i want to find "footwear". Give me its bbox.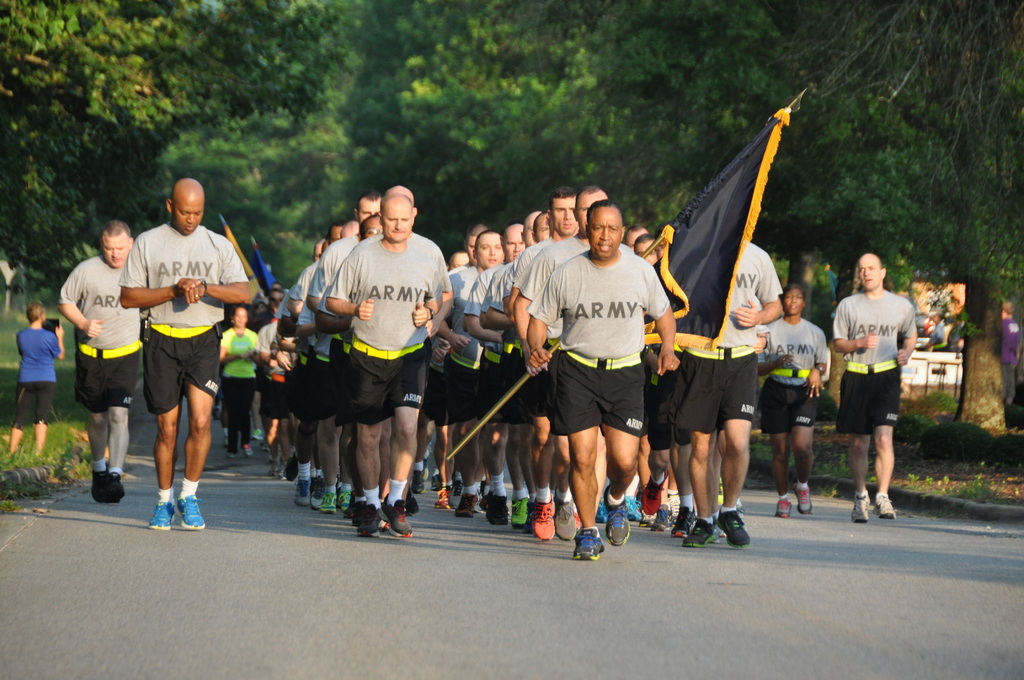
[x1=388, y1=494, x2=422, y2=542].
